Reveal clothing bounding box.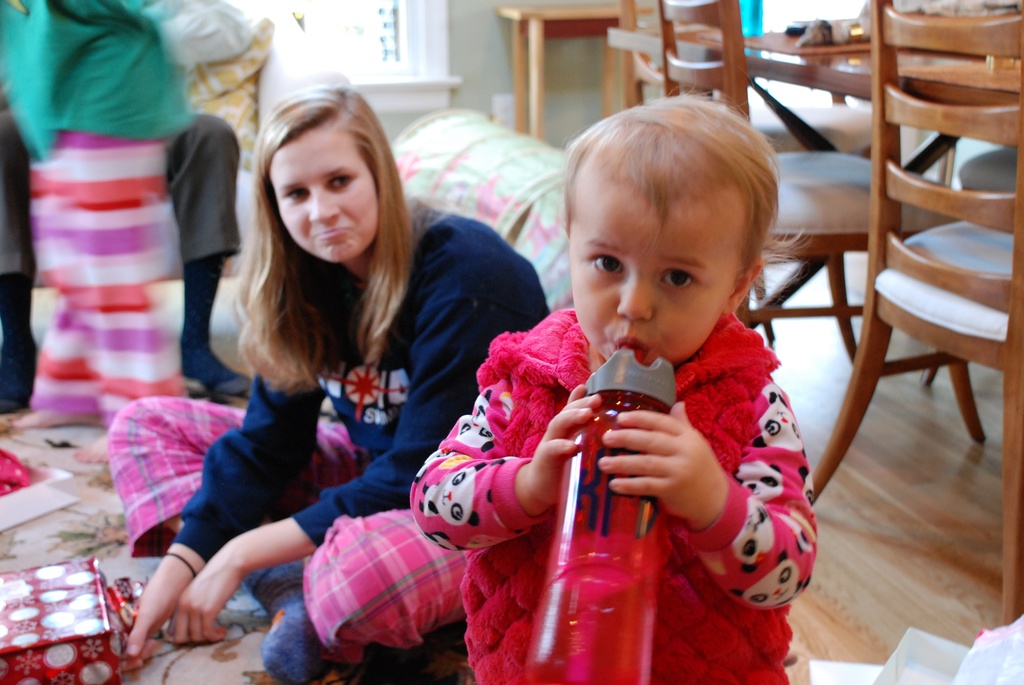
Revealed: <bbox>423, 278, 818, 669</bbox>.
